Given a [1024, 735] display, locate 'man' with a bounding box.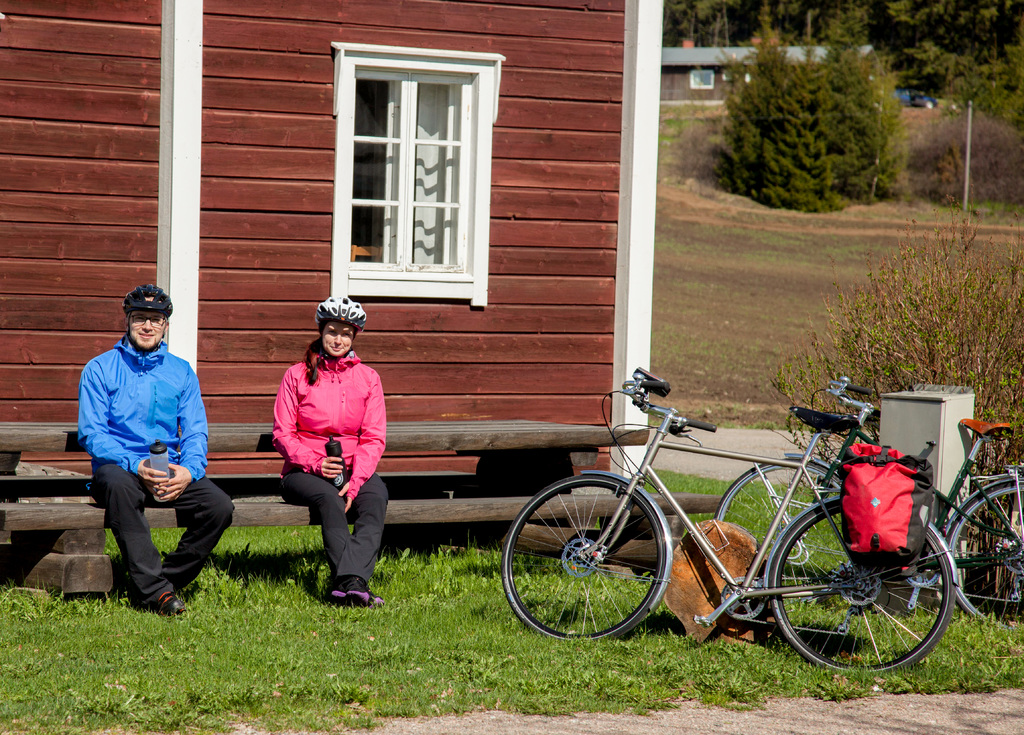
Located: (69, 278, 236, 597).
